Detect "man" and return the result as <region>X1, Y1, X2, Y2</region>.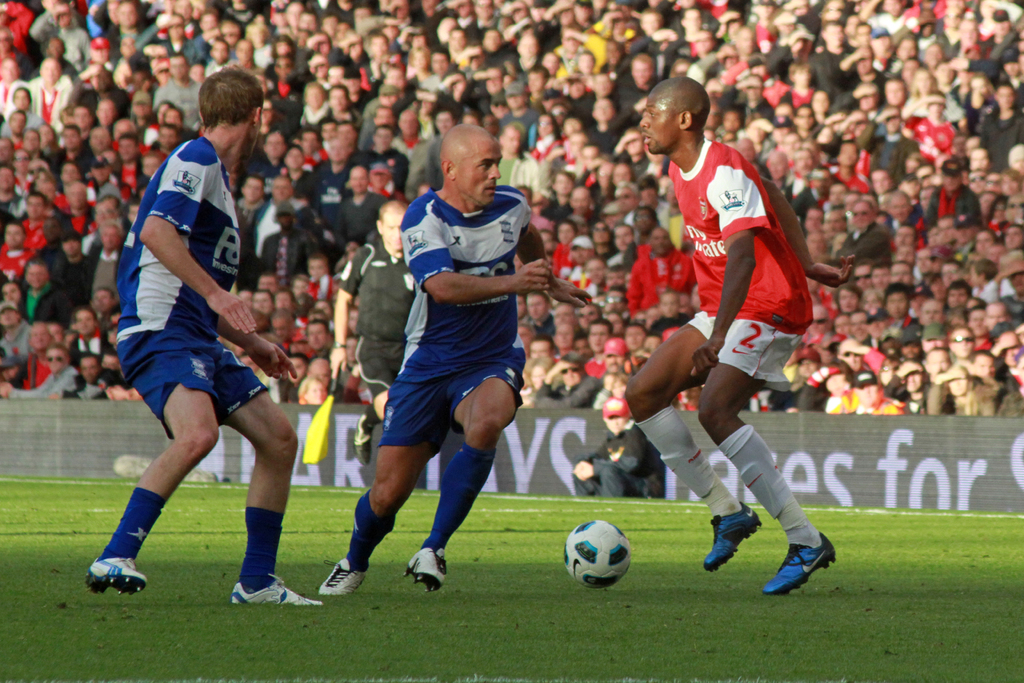
<region>93, 96, 308, 598</region>.
